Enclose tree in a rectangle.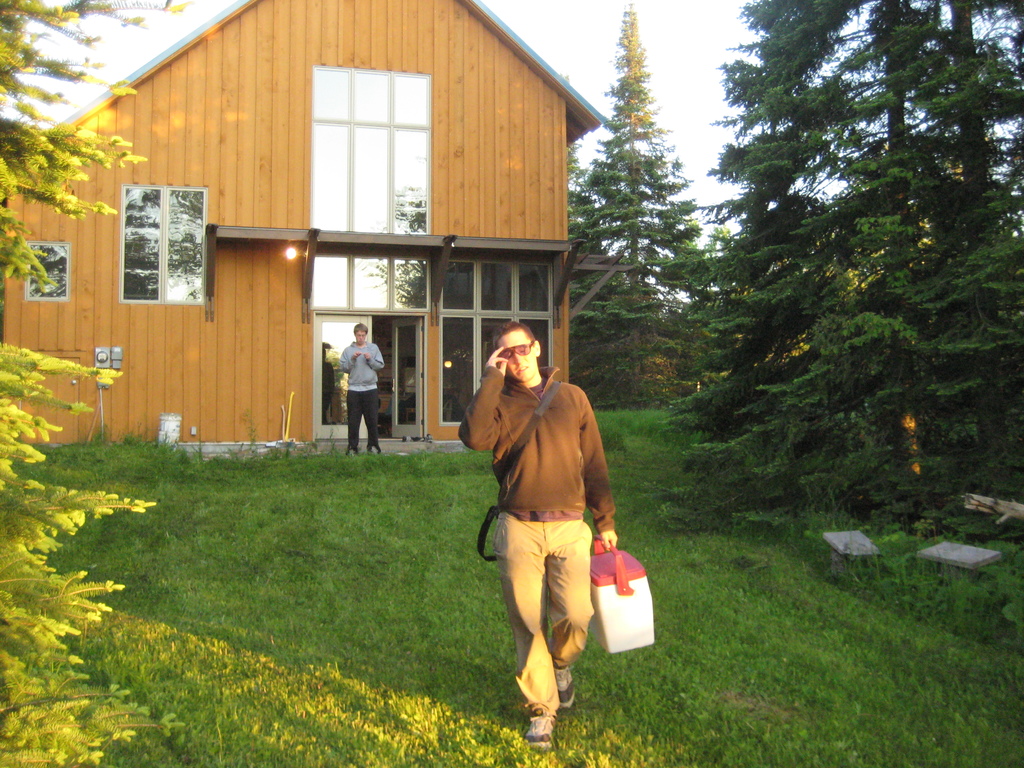
(564, 0, 703, 308).
